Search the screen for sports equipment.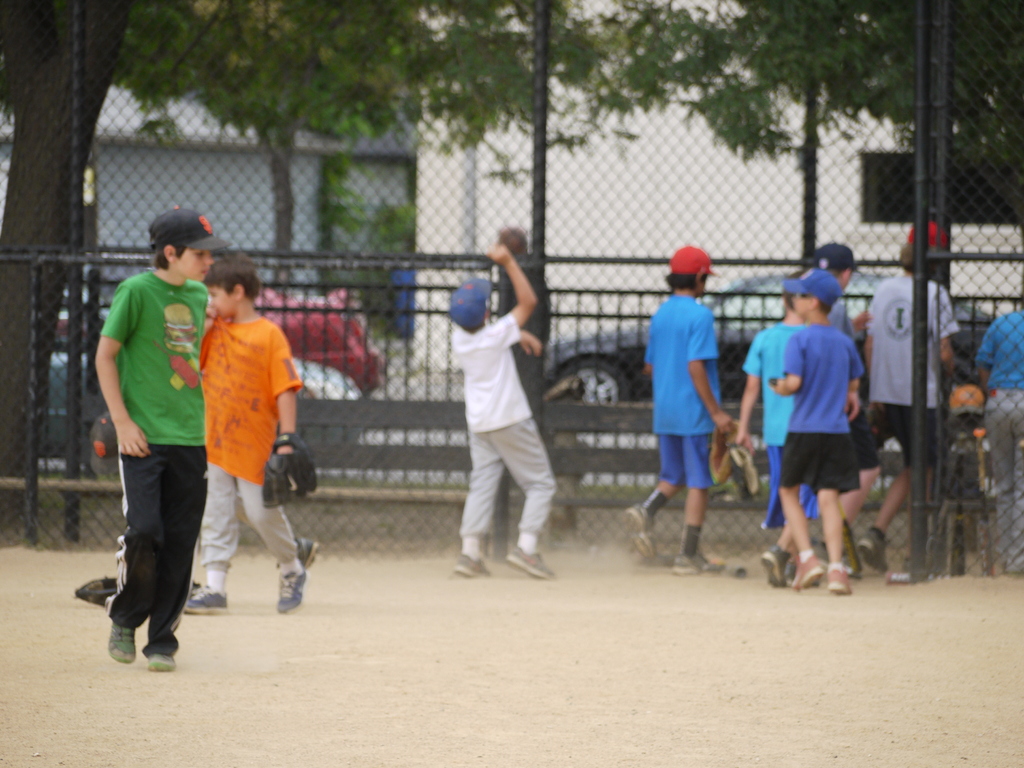
Found at crop(457, 556, 489, 581).
